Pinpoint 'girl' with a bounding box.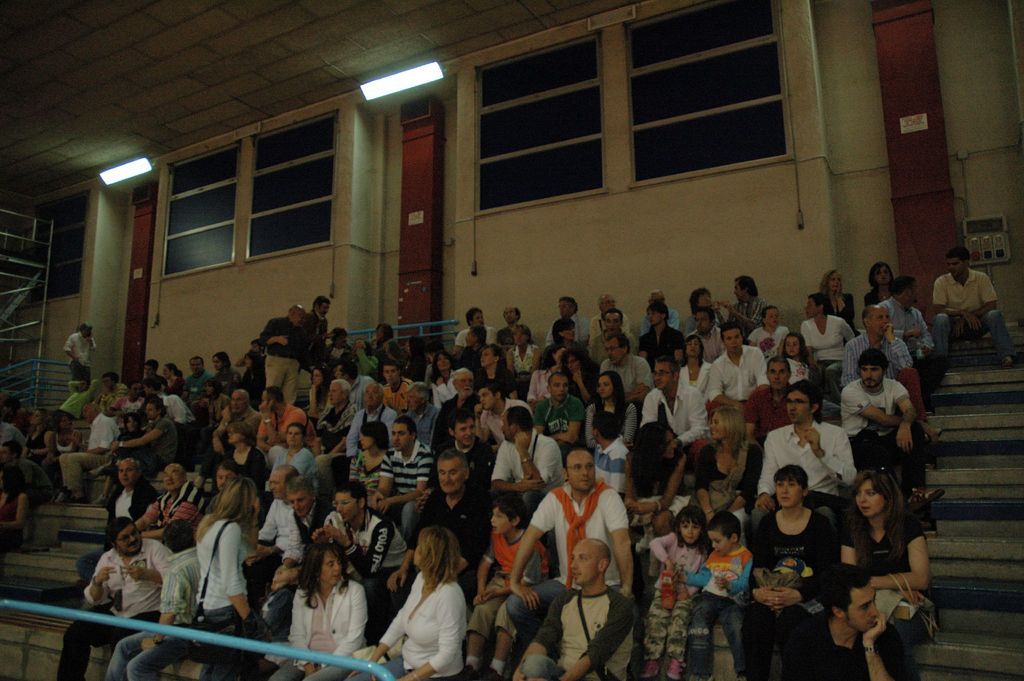
locate(304, 364, 337, 411).
